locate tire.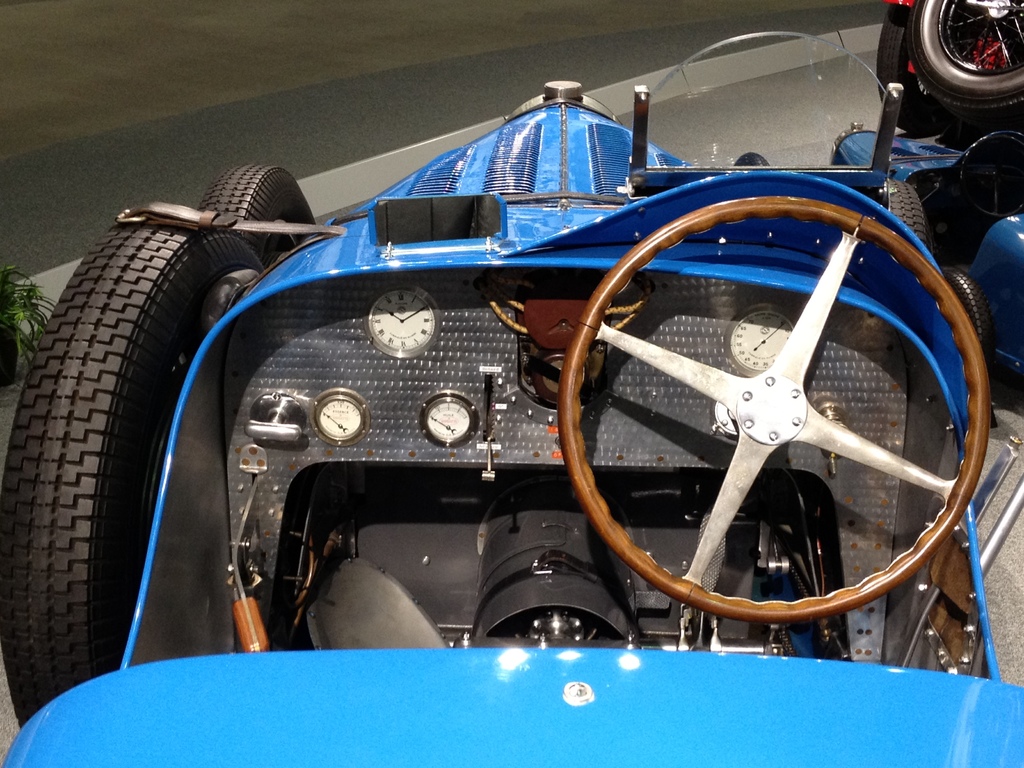
Bounding box: pyautogui.locateOnScreen(874, 171, 948, 256).
